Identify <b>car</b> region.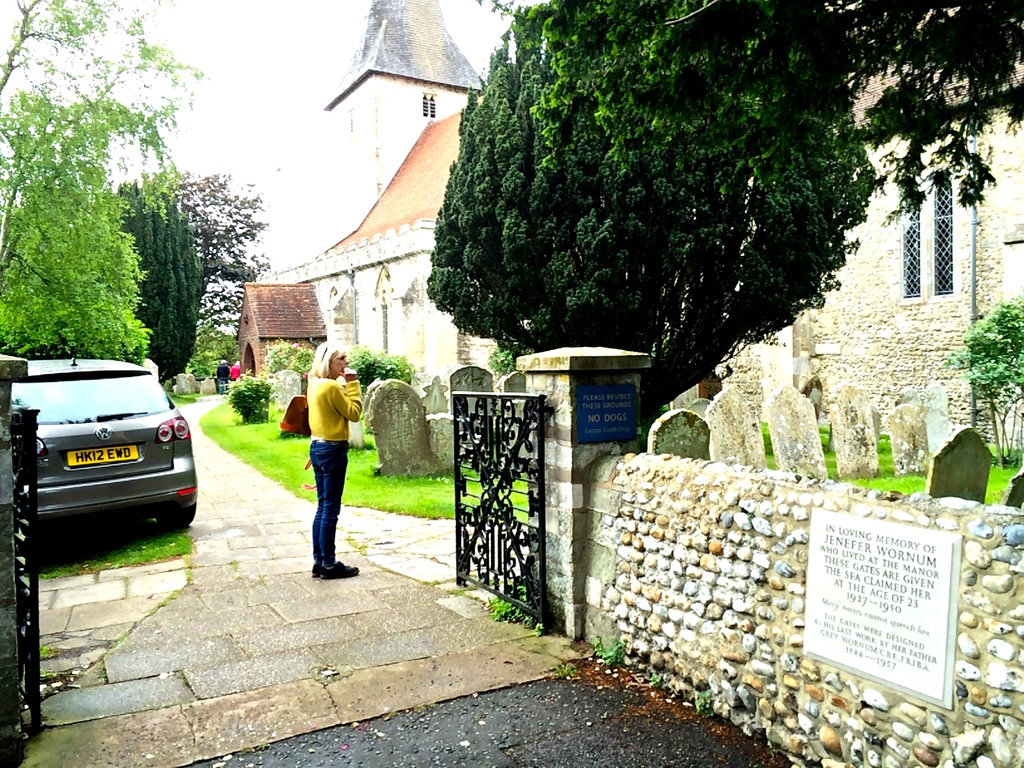
Region: BBox(11, 350, 198, 557).
